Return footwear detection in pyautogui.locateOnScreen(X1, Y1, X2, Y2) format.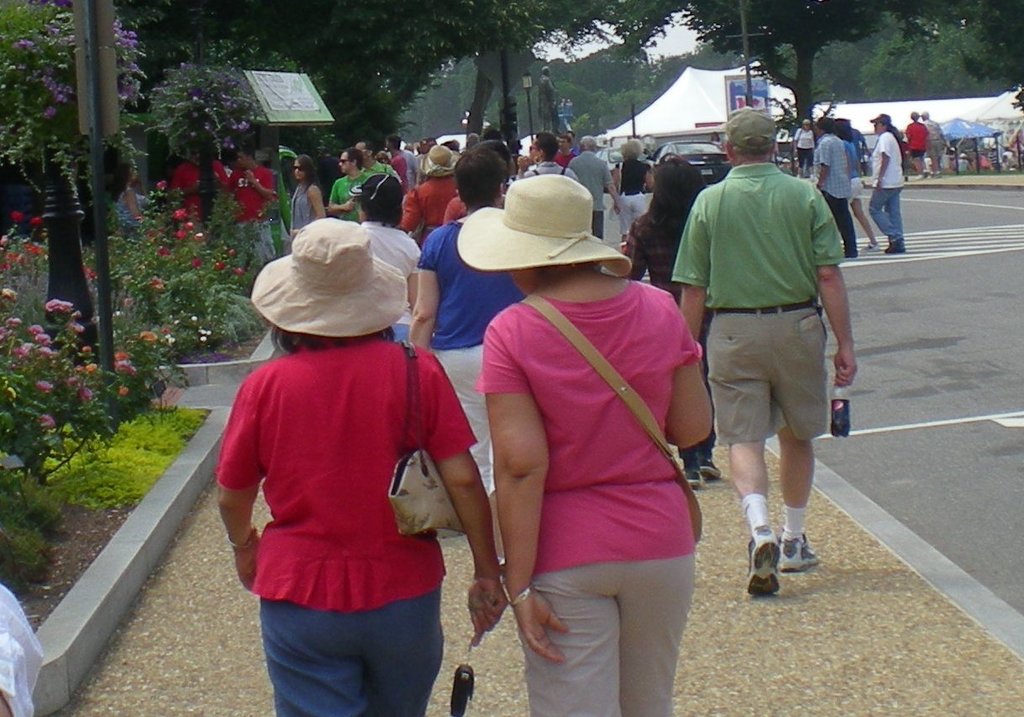
pyautogui.locateOnScreen(684, 470, 704, 488).
